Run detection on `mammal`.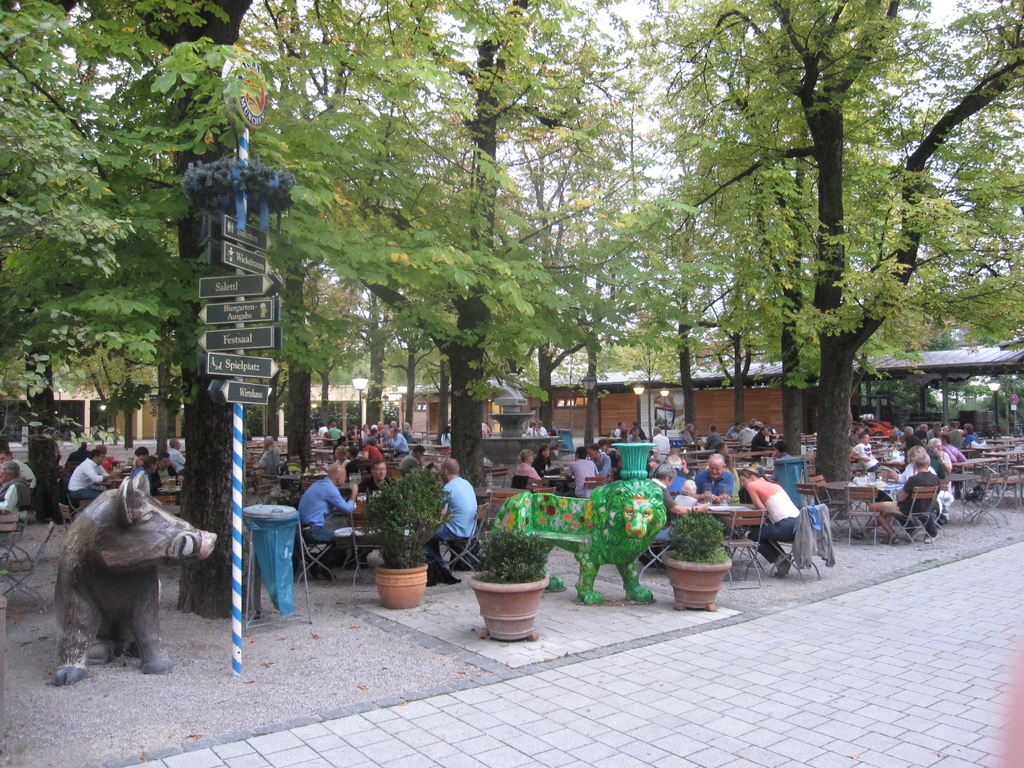
Result: 0,438,38,480.
